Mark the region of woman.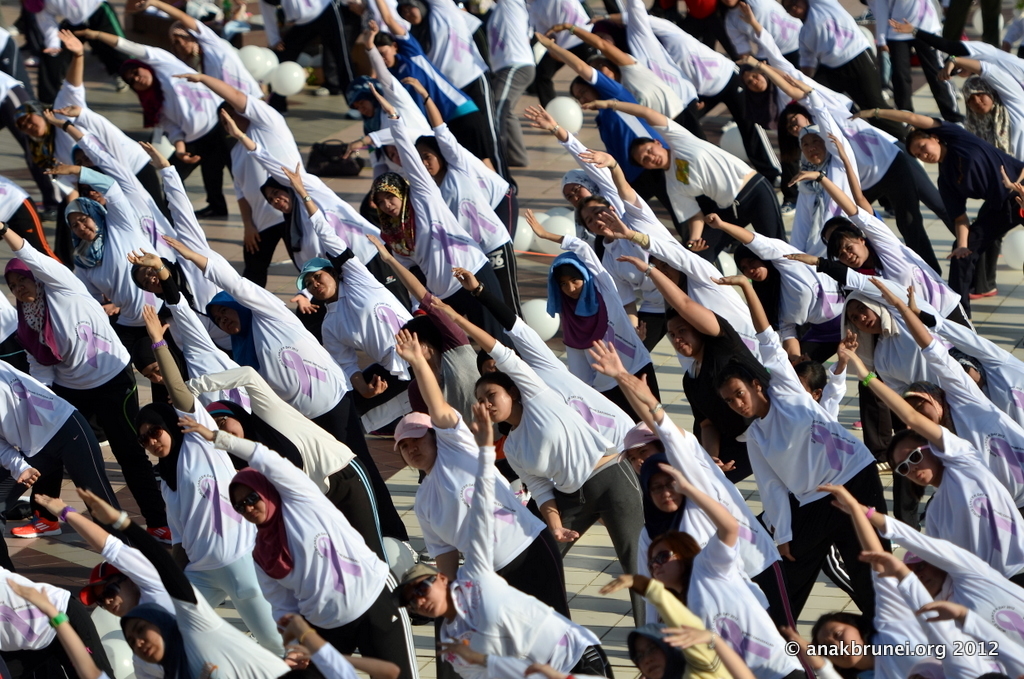
Region: <box>131,0,275,141</box>.
